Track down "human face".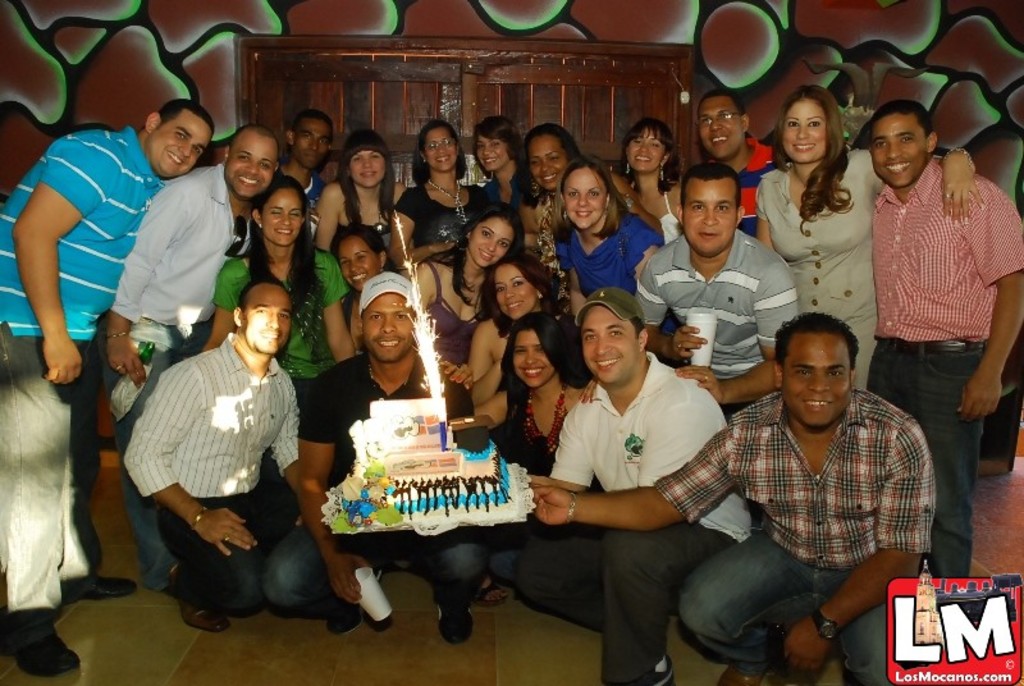
Tracked to [369,292,412,369].
